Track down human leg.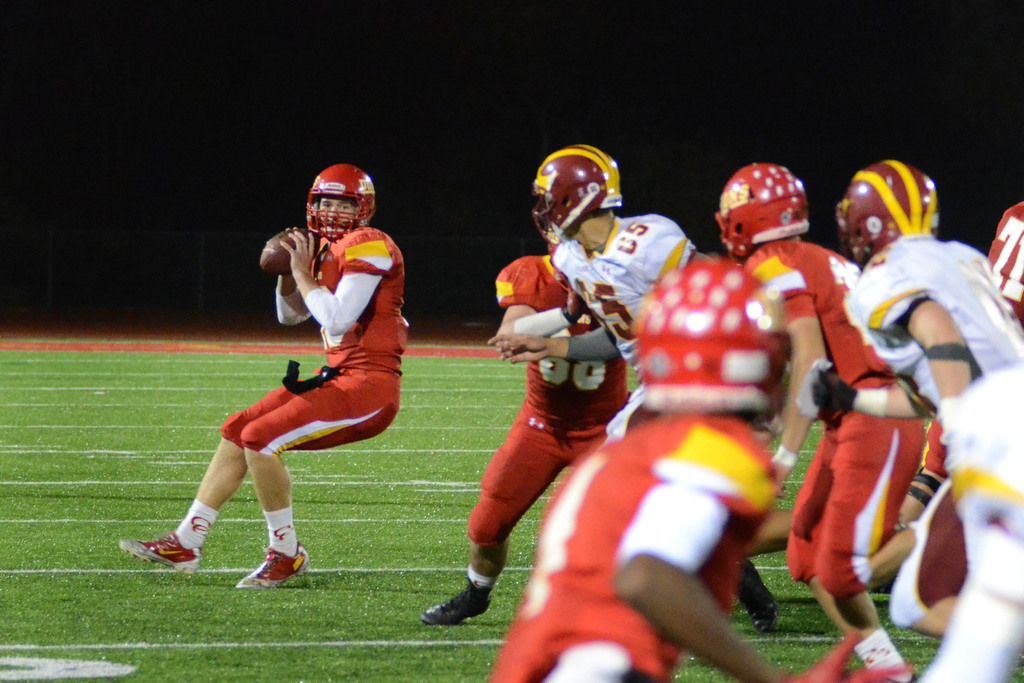
Tracked to <bbox>134, 368, 397, 603</bbox>.
